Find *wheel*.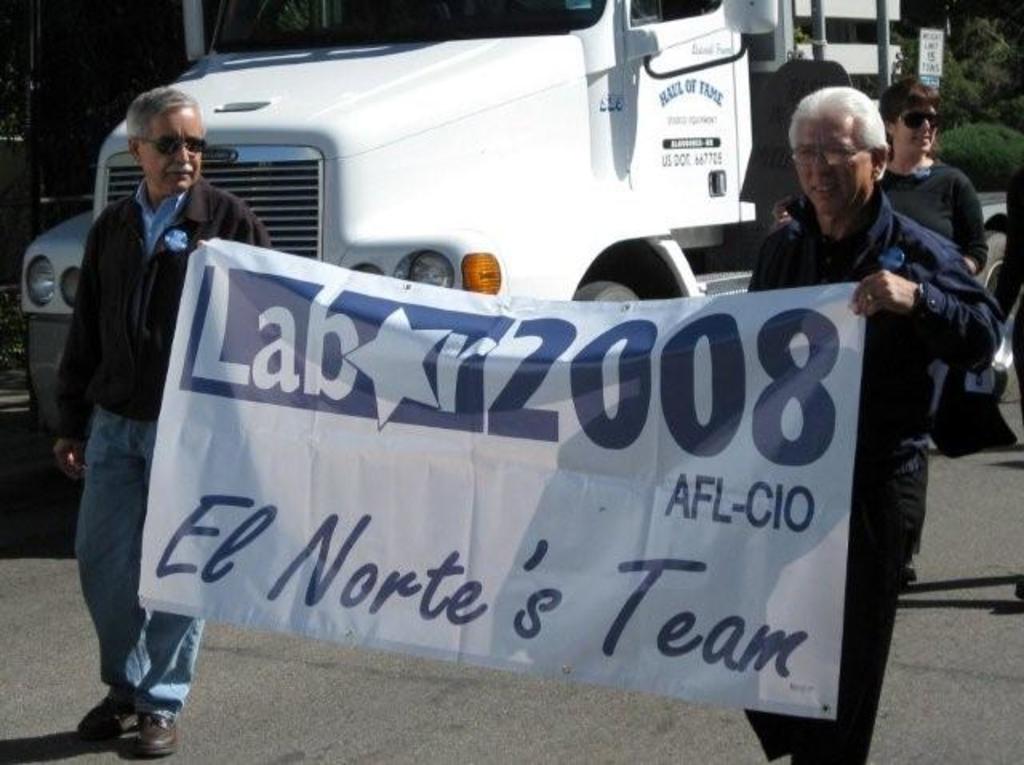
[left=565, top=242, right=686, bottom=304].
